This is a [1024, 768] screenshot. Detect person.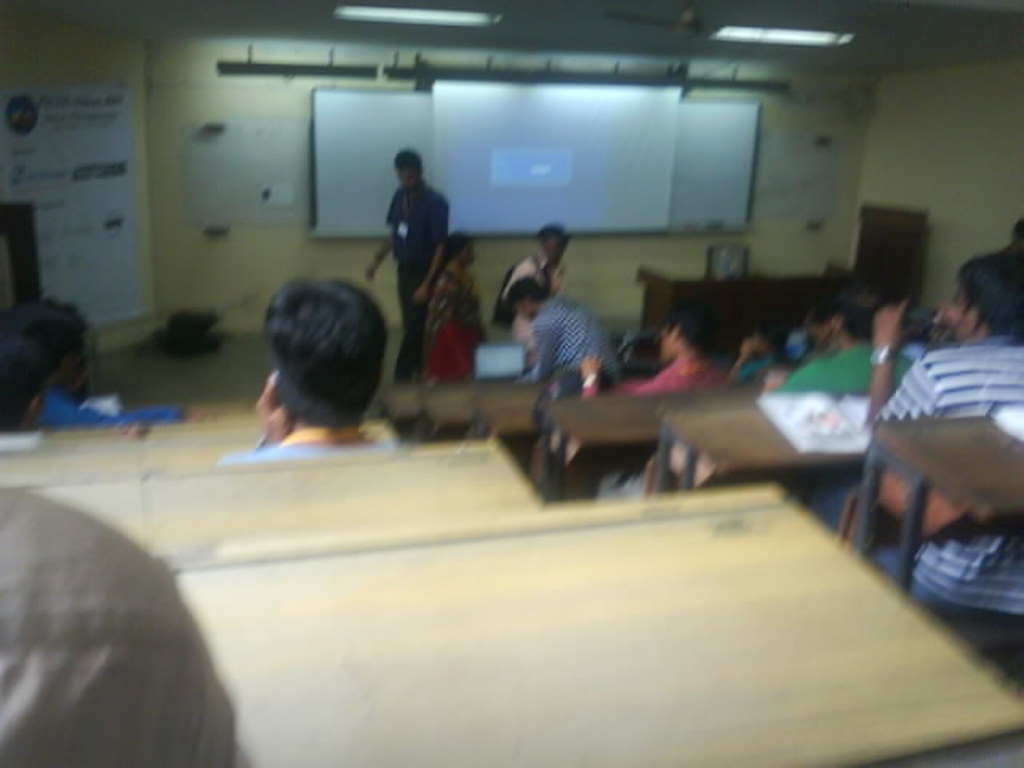
(858,258,1022,605).
